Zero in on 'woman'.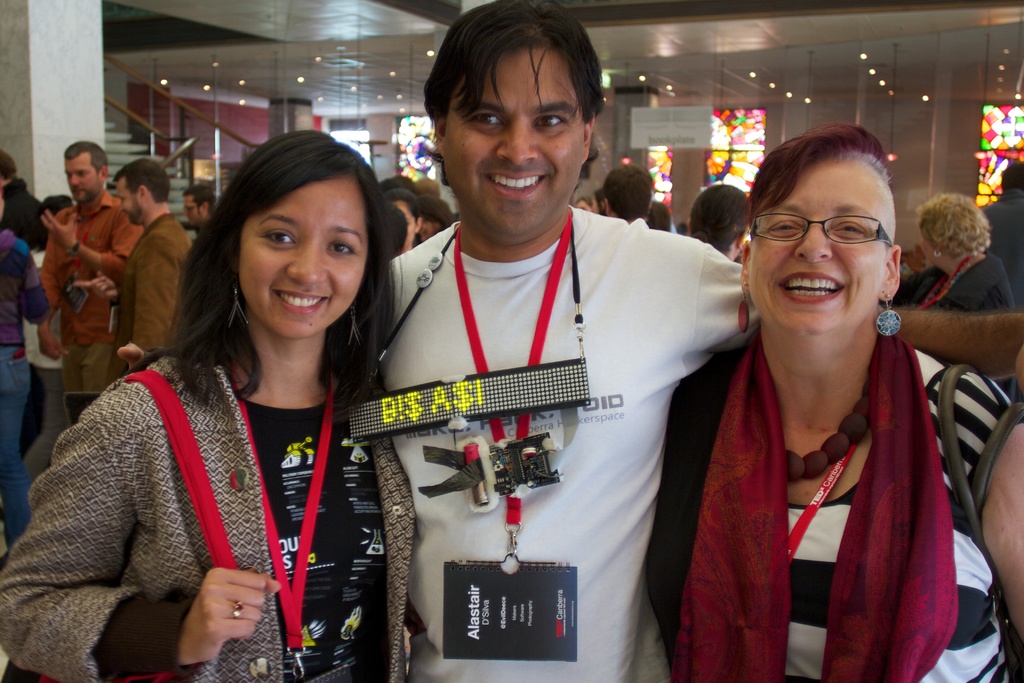
Zeroed in: l=35, t=138, r=406, b=682.
